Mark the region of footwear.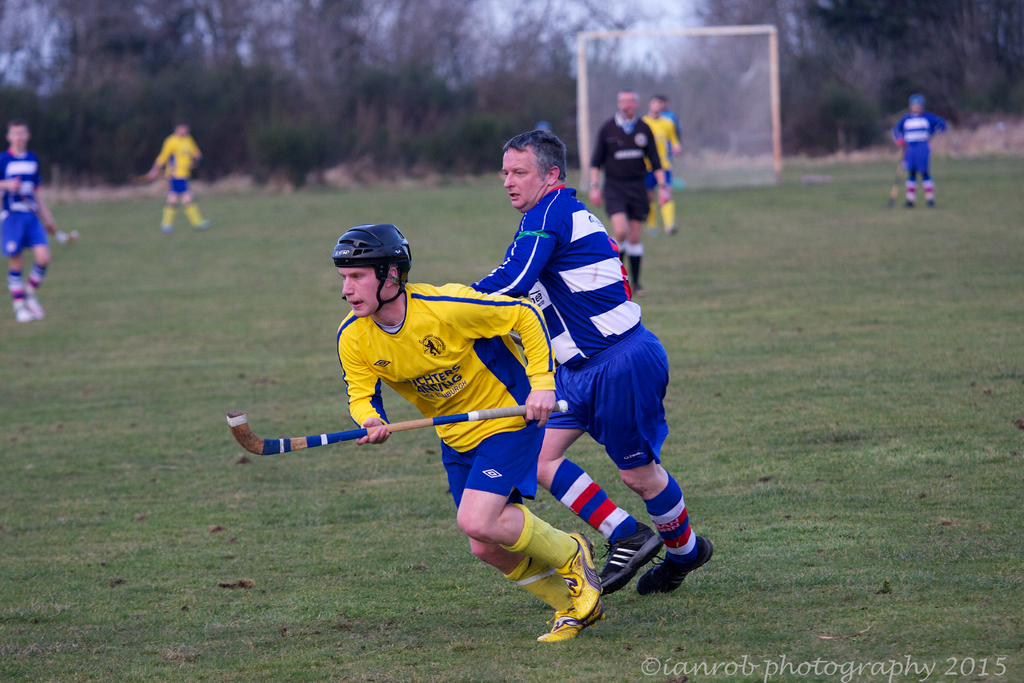
Region: (x1=596, y1=519, x2=670, y2=597).
